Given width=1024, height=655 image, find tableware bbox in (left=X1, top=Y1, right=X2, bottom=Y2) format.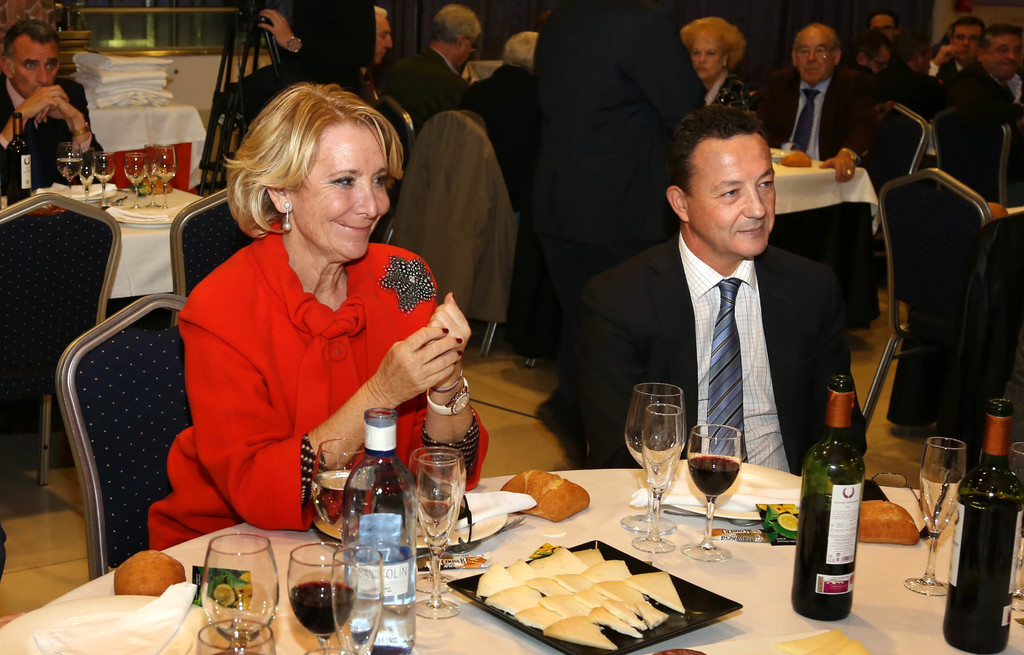
(left=679, top=424, right=743, bottom=563).
